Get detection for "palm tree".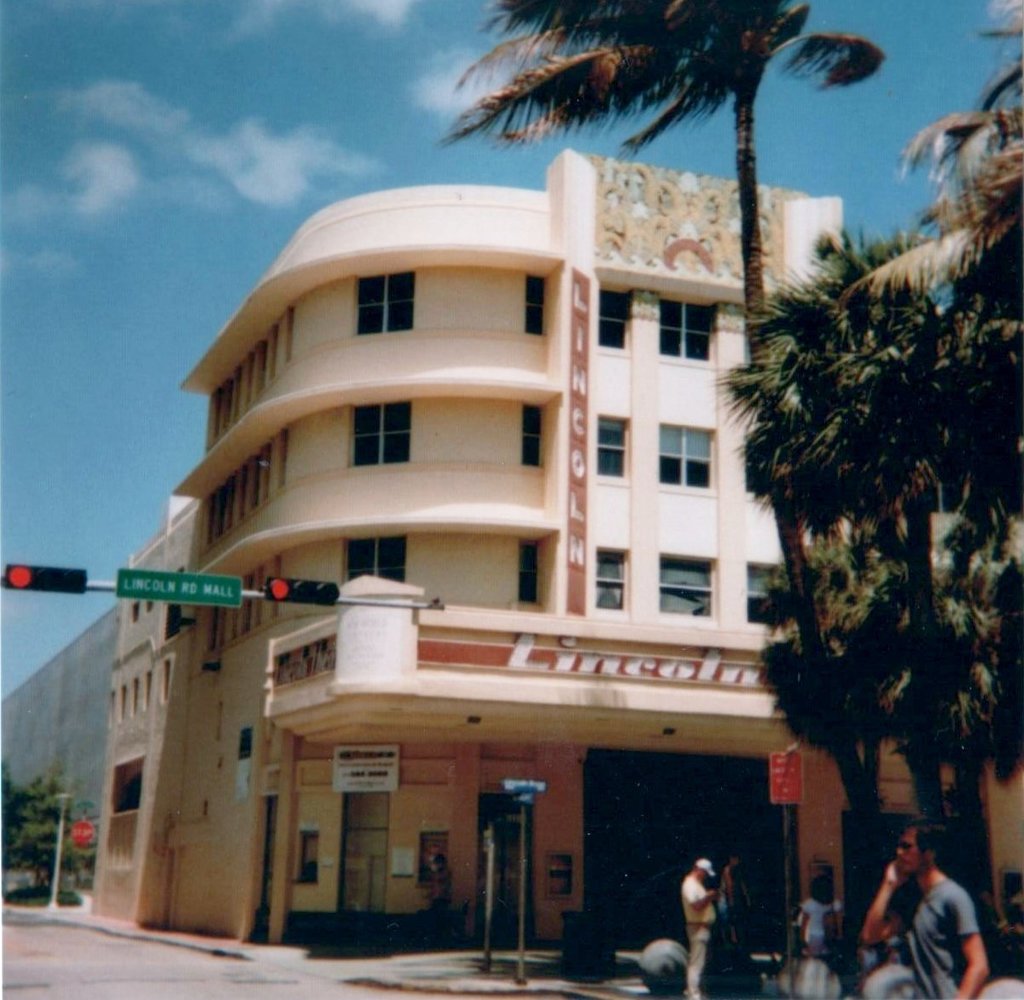
Detection: box=[945, 100, 1023, 255].
